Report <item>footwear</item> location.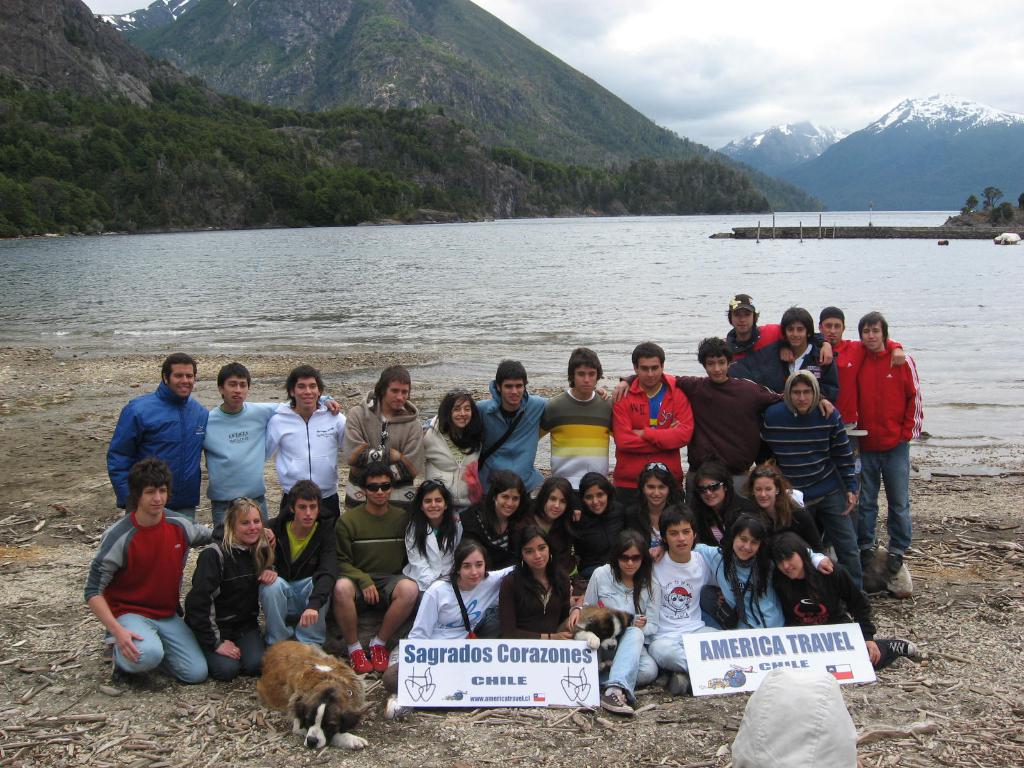
Report: Rect(346, 646, 372, 676).
